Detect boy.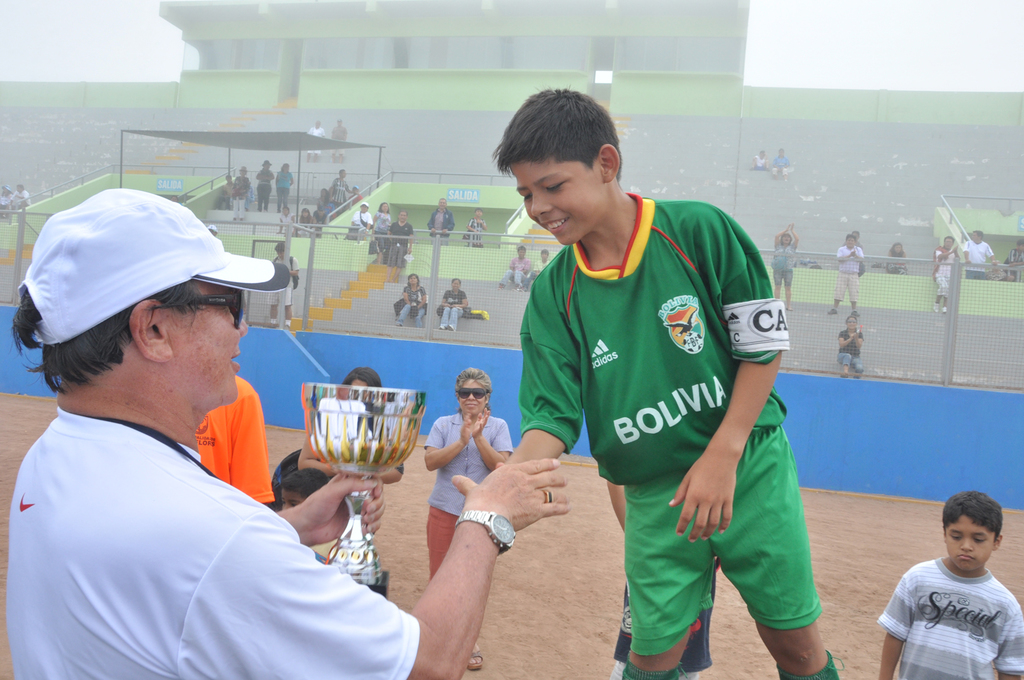
Detected at (left=1003, top=238, right=1023, bottom=280).
